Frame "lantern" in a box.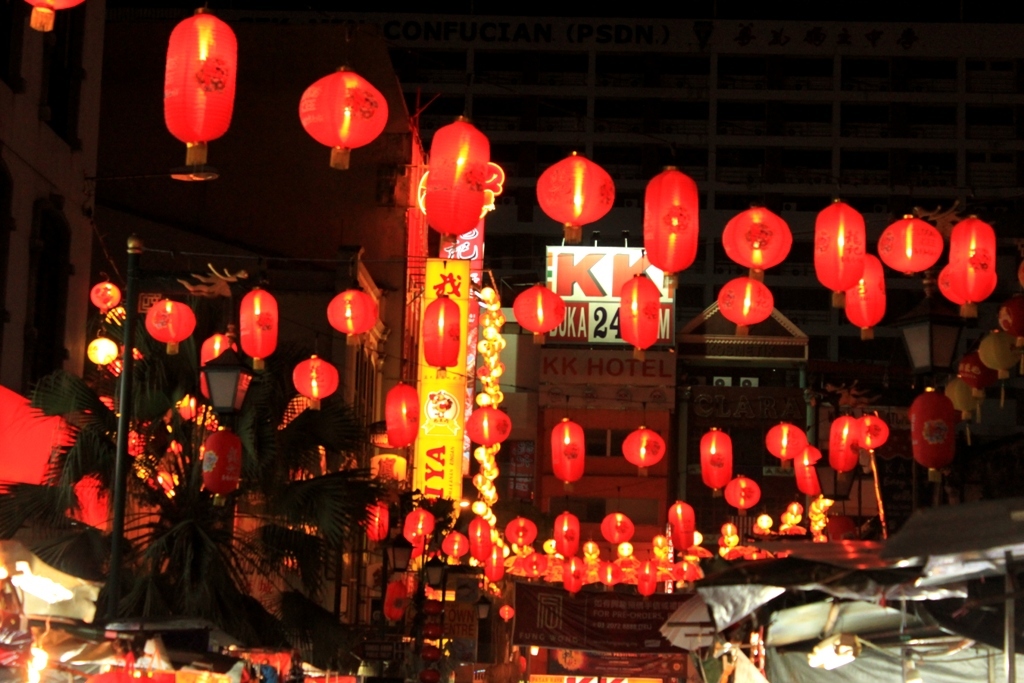
detection(724, 476, 761, 510).
